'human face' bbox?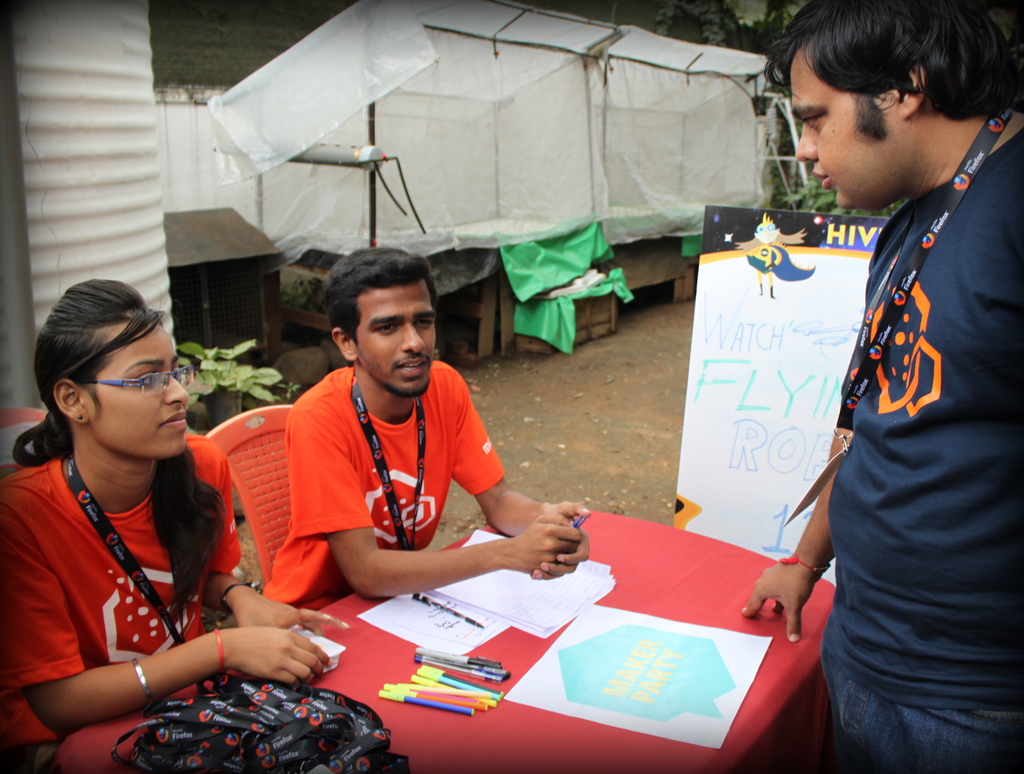
{"left": 794, "top": 39, "right": 902, "bottom": 210}
